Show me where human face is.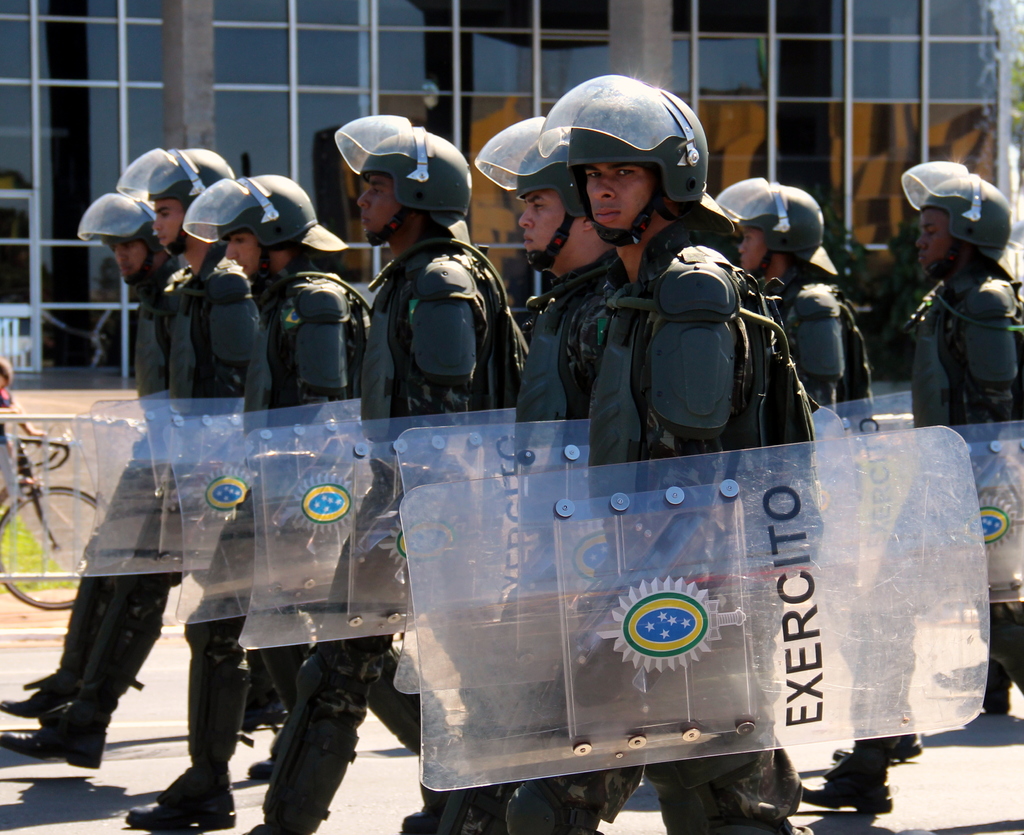
human face is at crop(742, 228, 767, 271).
